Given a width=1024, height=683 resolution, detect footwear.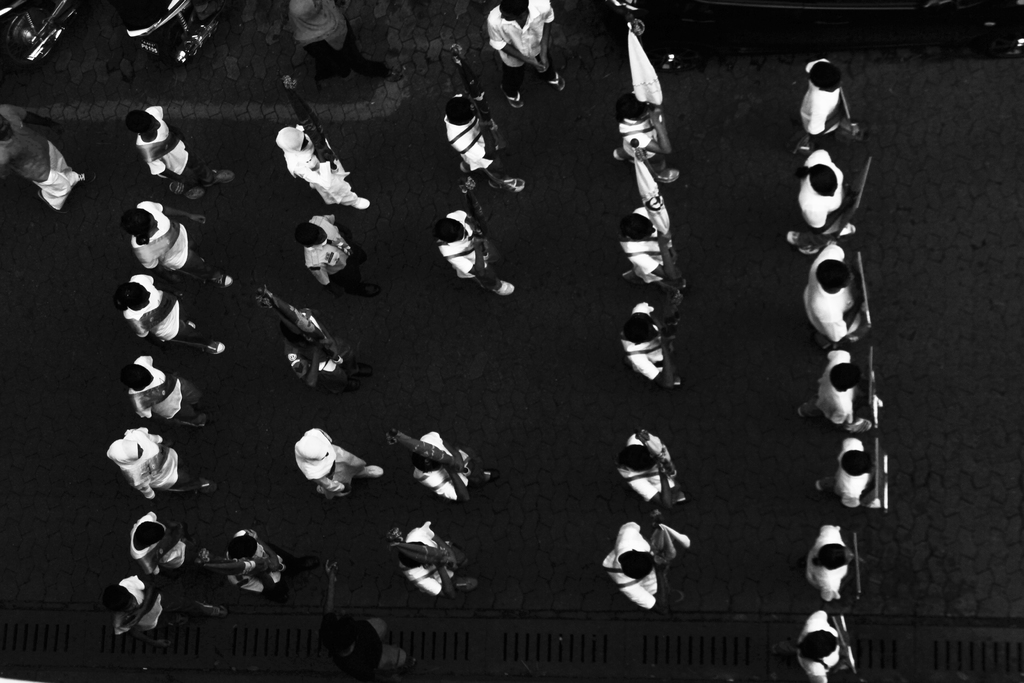
locate(451, 575, 481, 594).
